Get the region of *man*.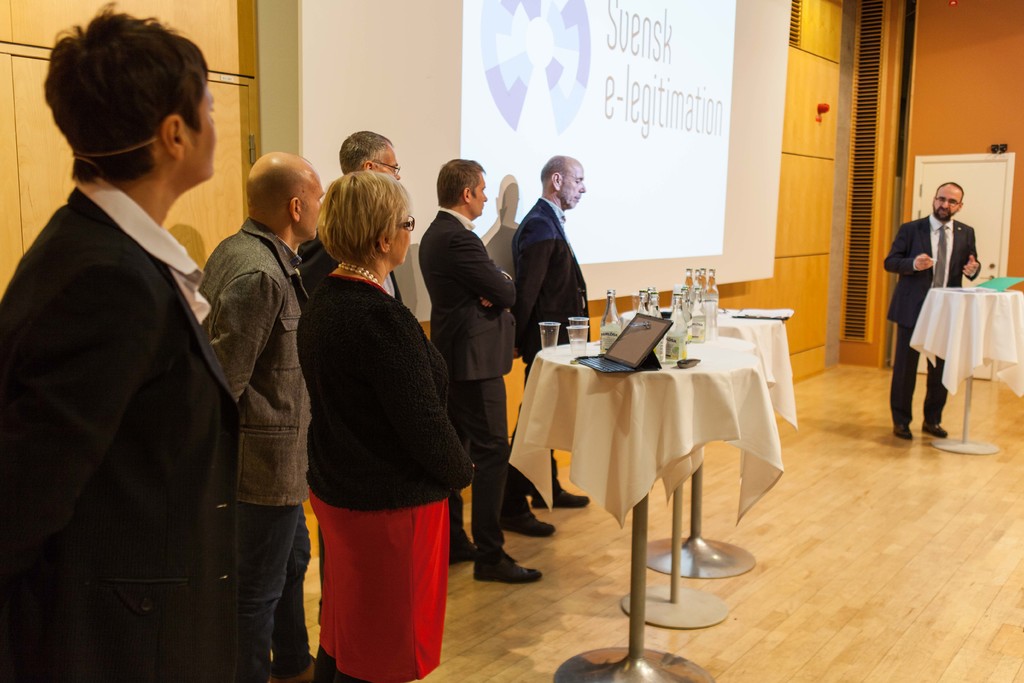
box(511, 138, 596, 511).
